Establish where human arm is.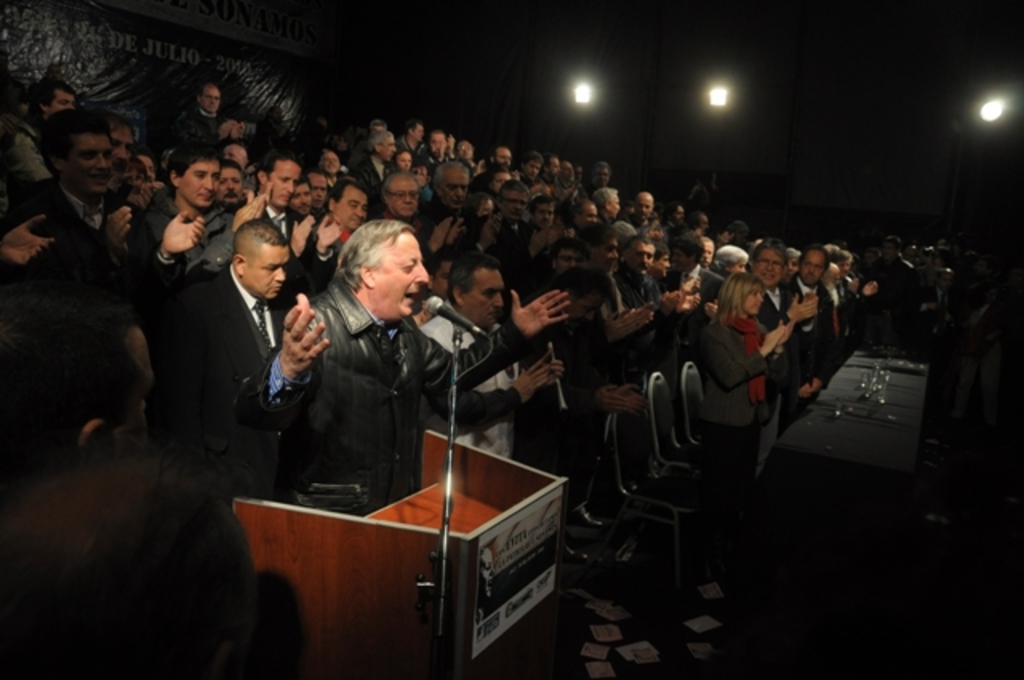
Established at 531,227,550,259.
